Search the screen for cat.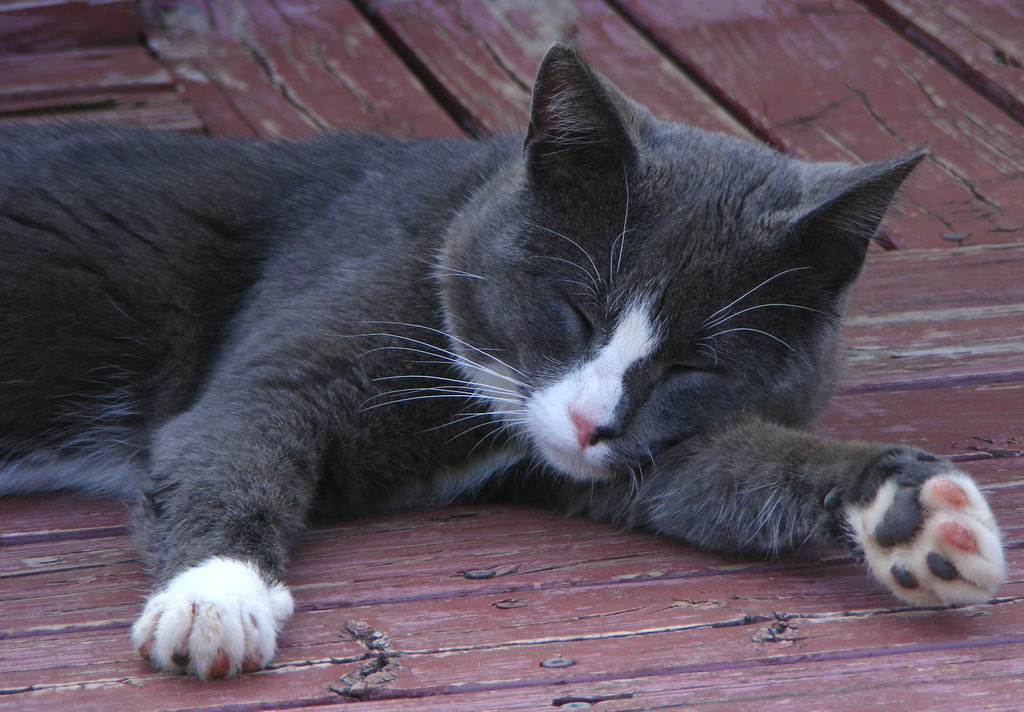
Found at [2,40,1005,686].
